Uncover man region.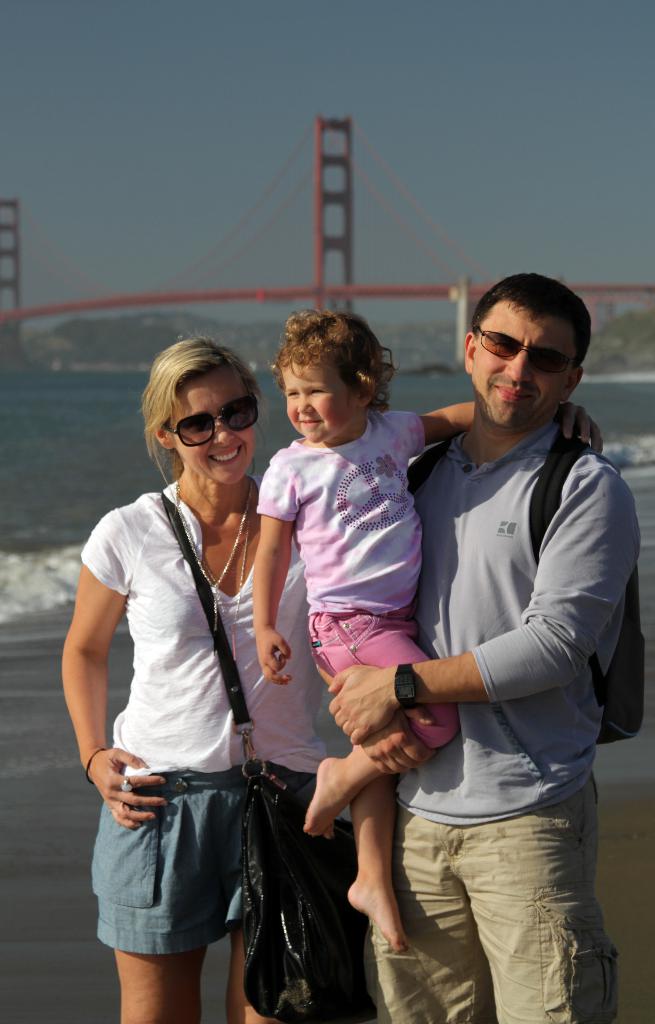
Uncovered: bbox(358, 230, 637, 1023).
